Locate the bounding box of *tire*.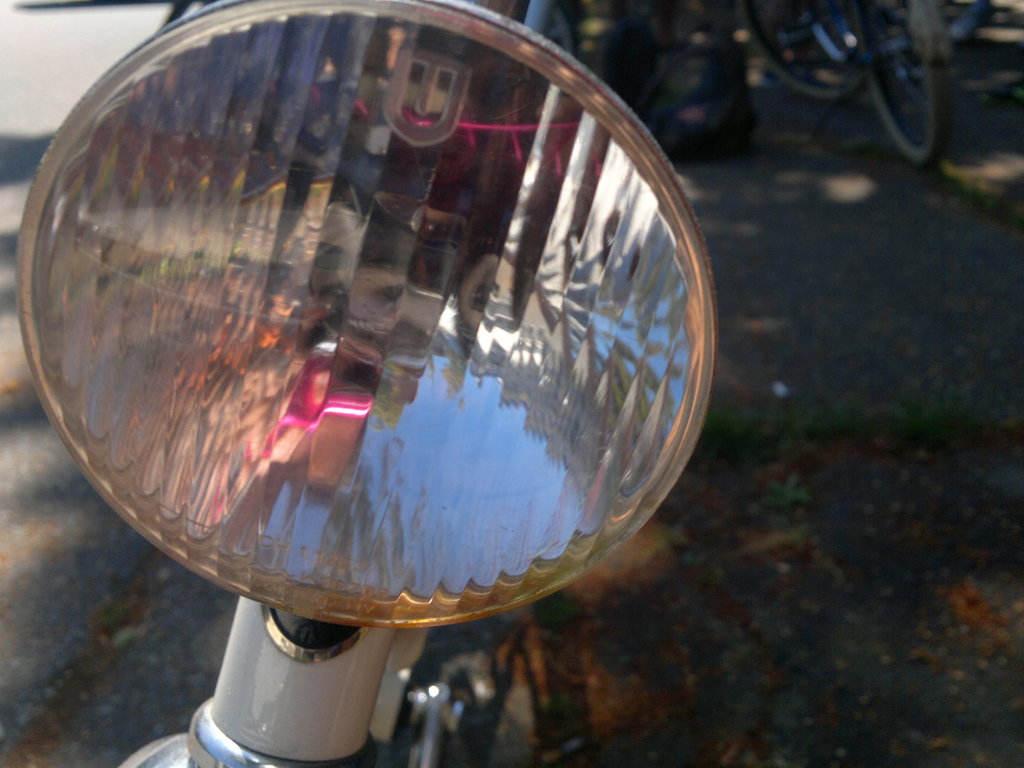
Bounding box: {"x1": 858, "y1": 0, "x2": 950, "y2": 169}.
